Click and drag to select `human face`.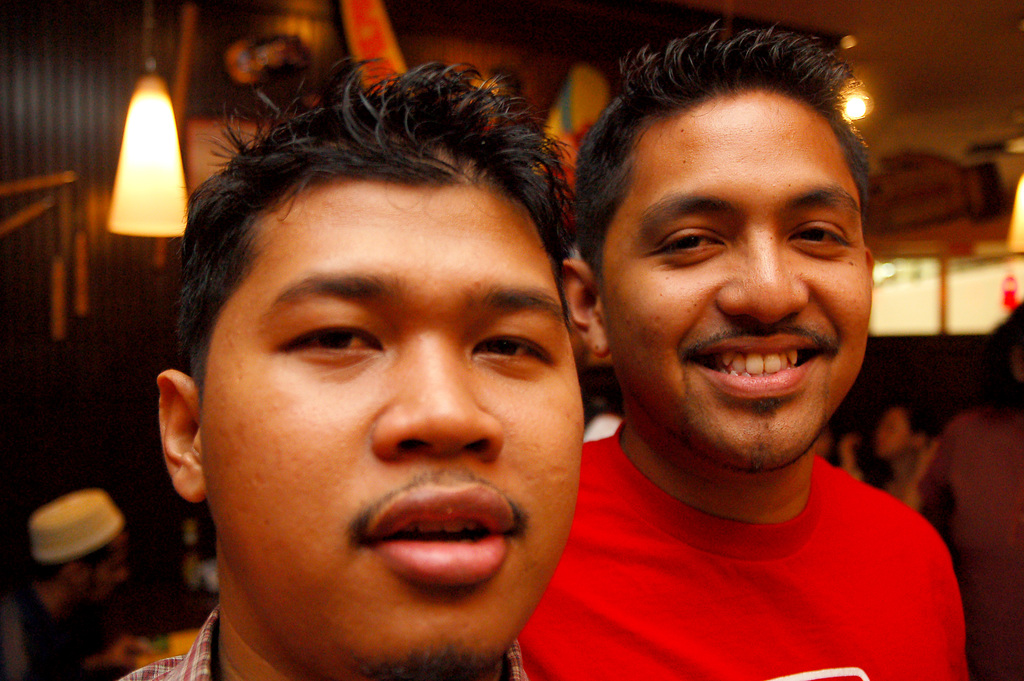
Selection: (206, 188, 584, 680).
